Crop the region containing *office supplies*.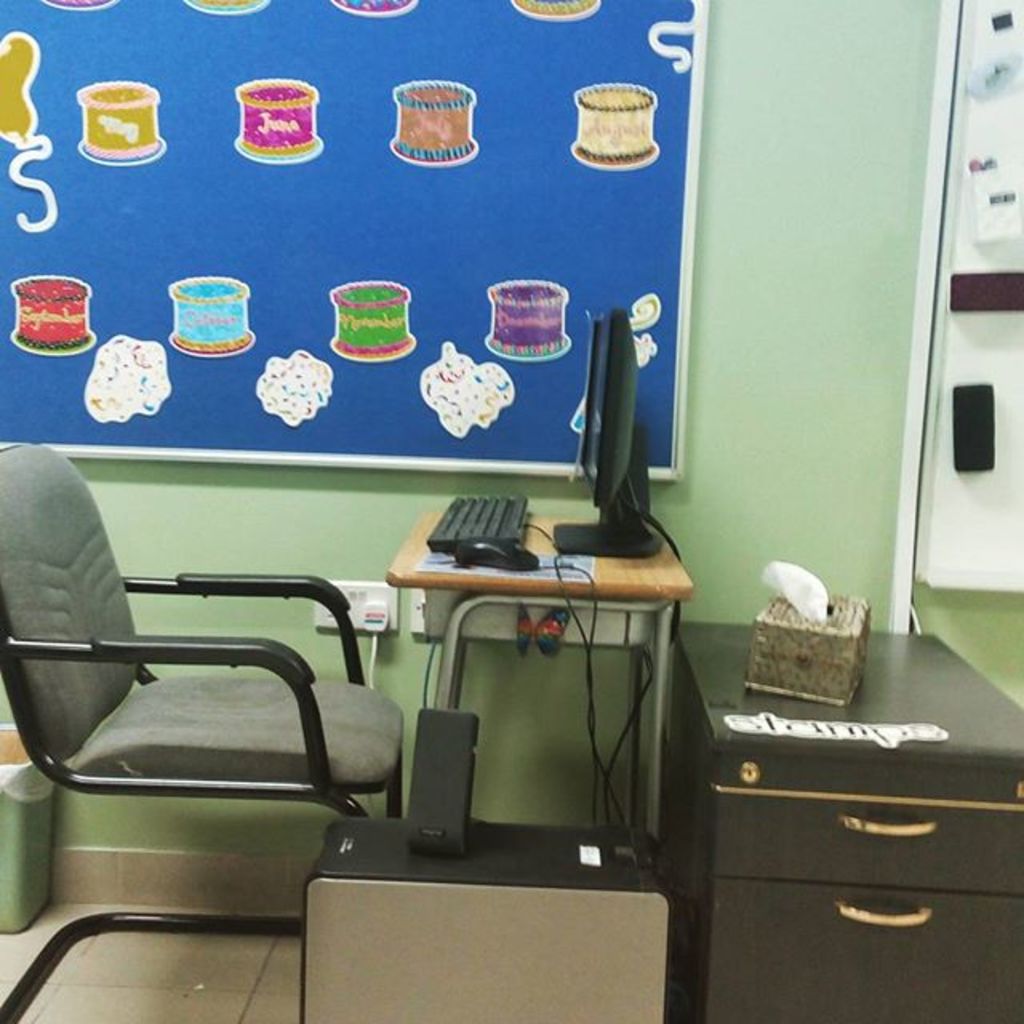
Crop region: [left=0, top=718, right=64, bottom=934].
